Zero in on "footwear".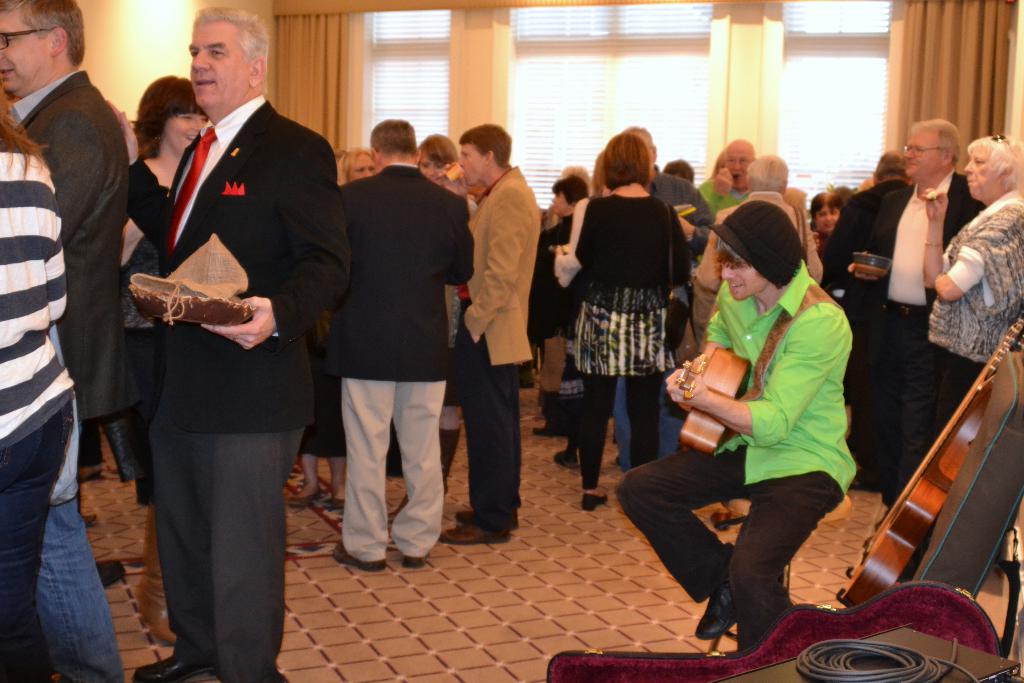
Zeroed in: x1=384, y1=431, x2=454, y2=514.
